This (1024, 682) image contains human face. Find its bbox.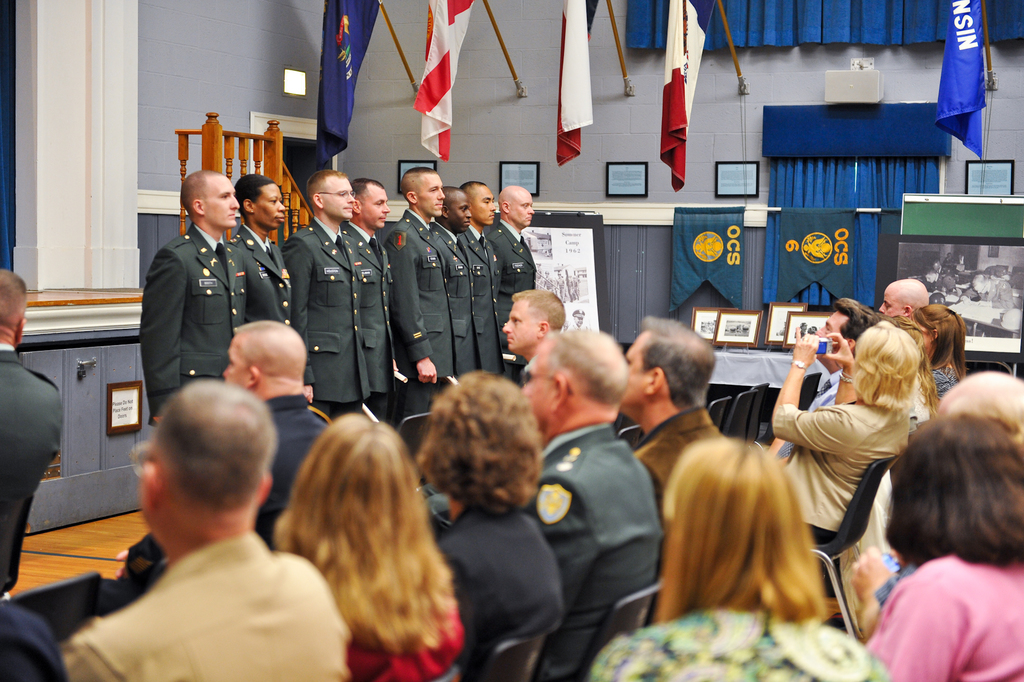
pyautogui.locateOnScreen(470, 183, 493, 224).
